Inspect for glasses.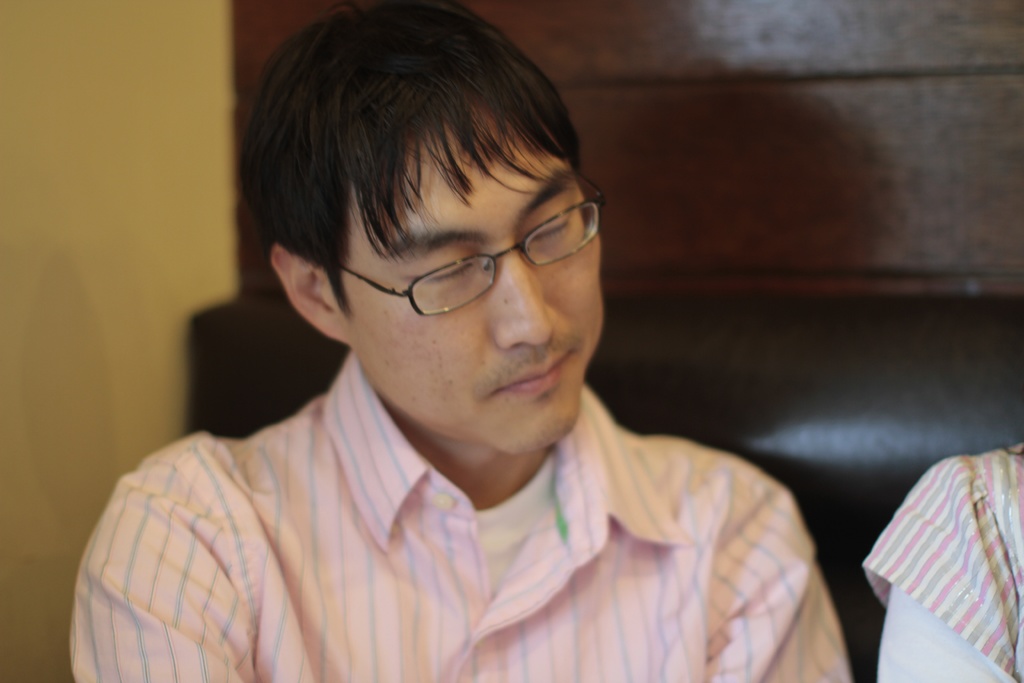
Inspection: (338,169,607,317).
